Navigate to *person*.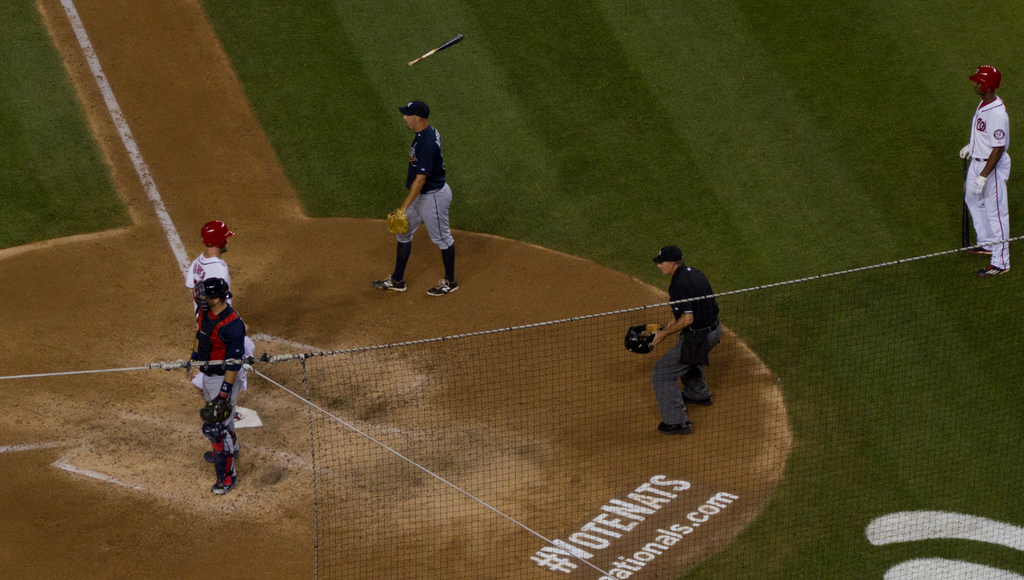
Navigation target: x1=643, y1=244, x2=719, y2=436.
